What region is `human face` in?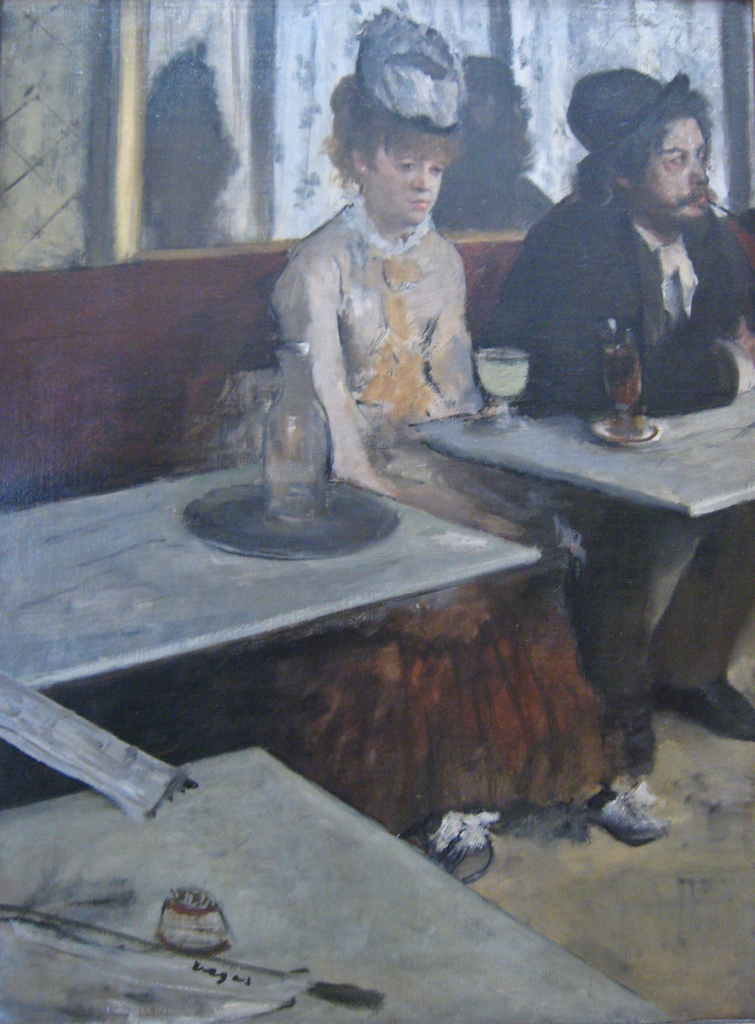
region(633, 106, 714, 220).
